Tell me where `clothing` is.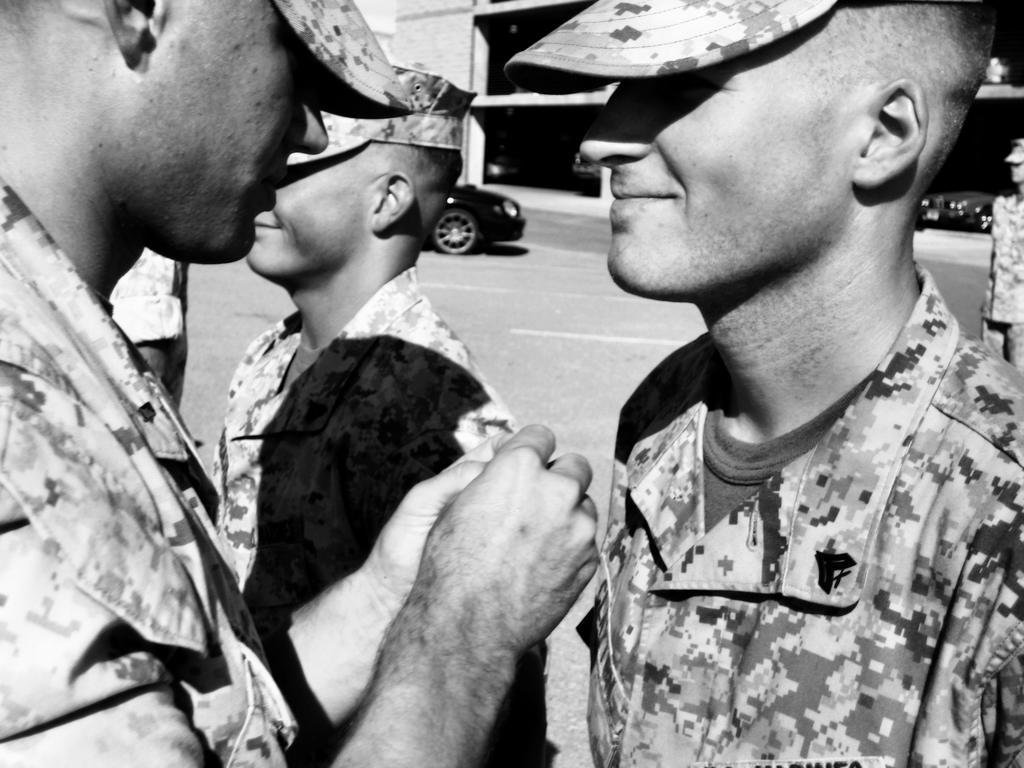
`clothing` is at {"left": 112, "top": 244, "right": 186, "bottom": 410}.
